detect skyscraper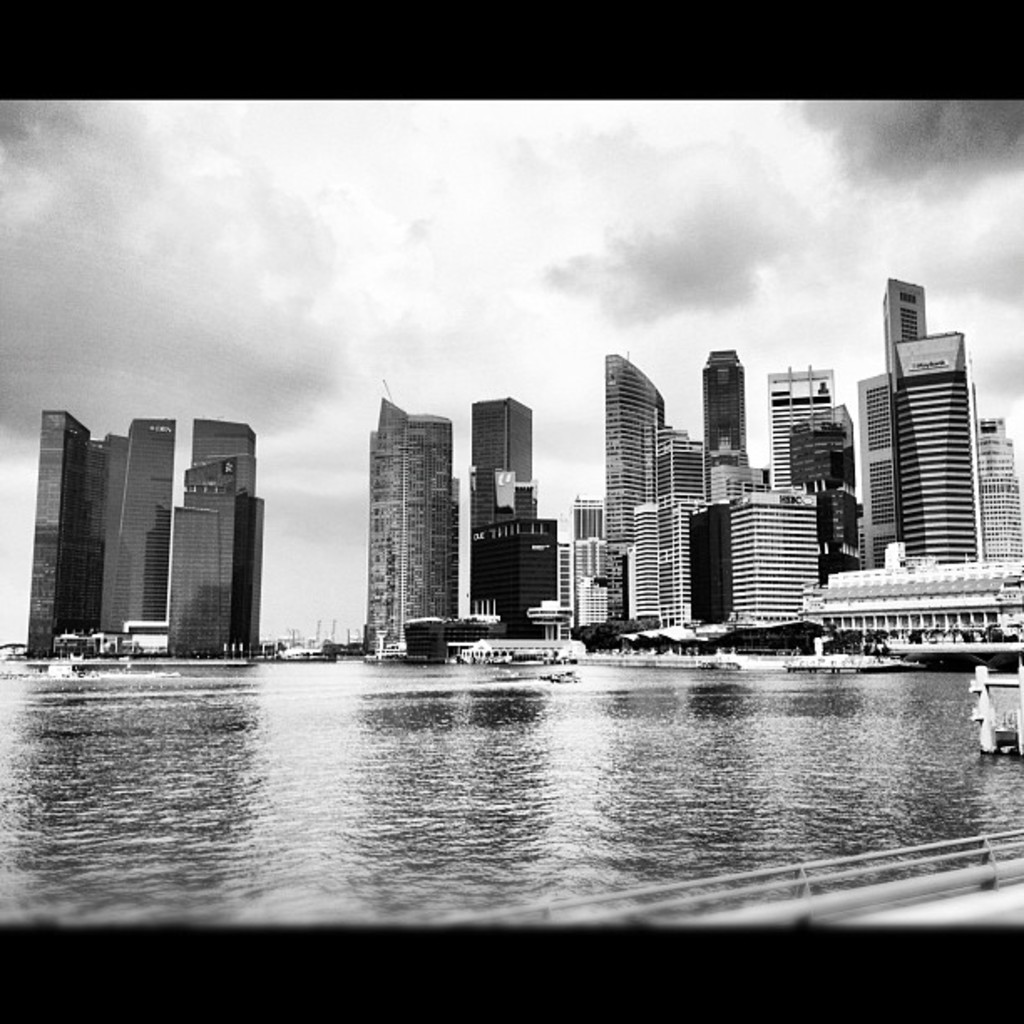
detection(724, 363, 863, 587)
